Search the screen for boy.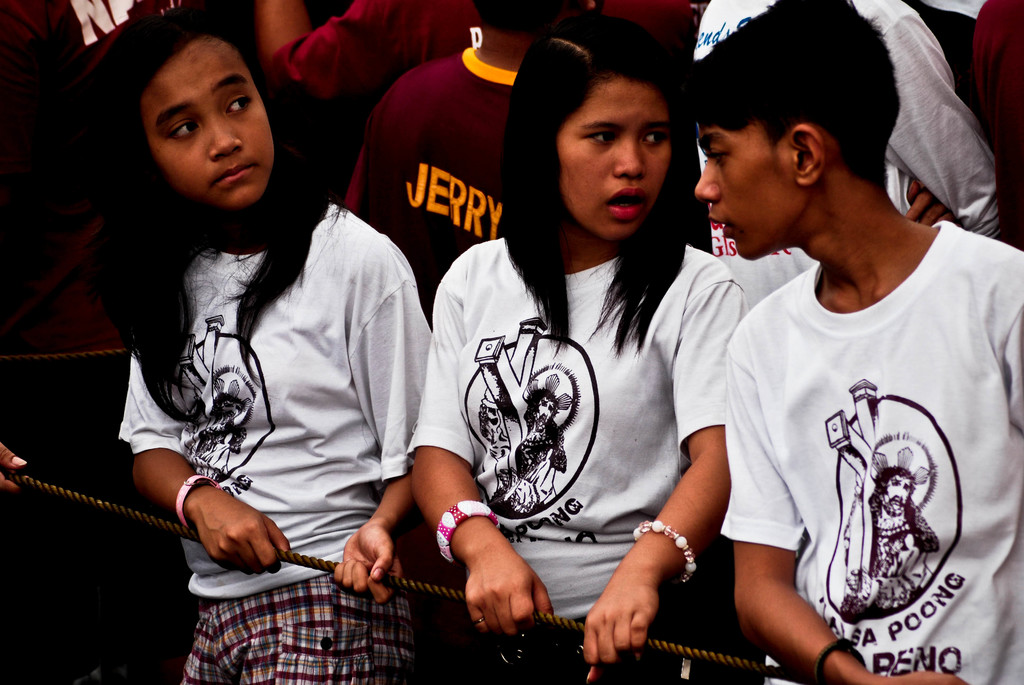
Found at select_region(668, 29, 1013, 682).
